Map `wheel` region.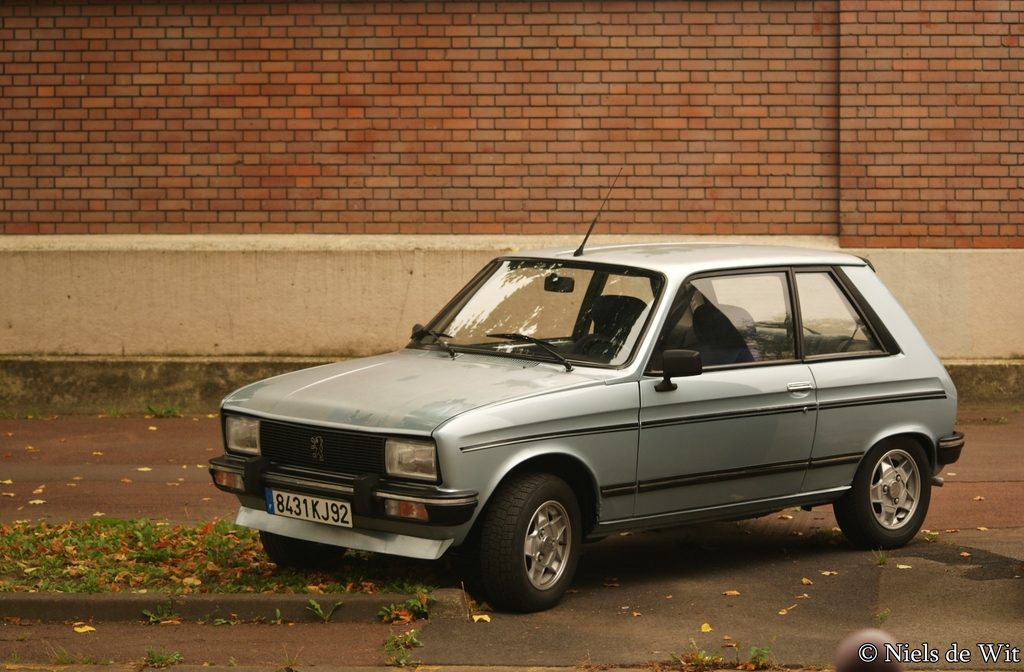
Mapped to detection(260, 531, 349, 570).
